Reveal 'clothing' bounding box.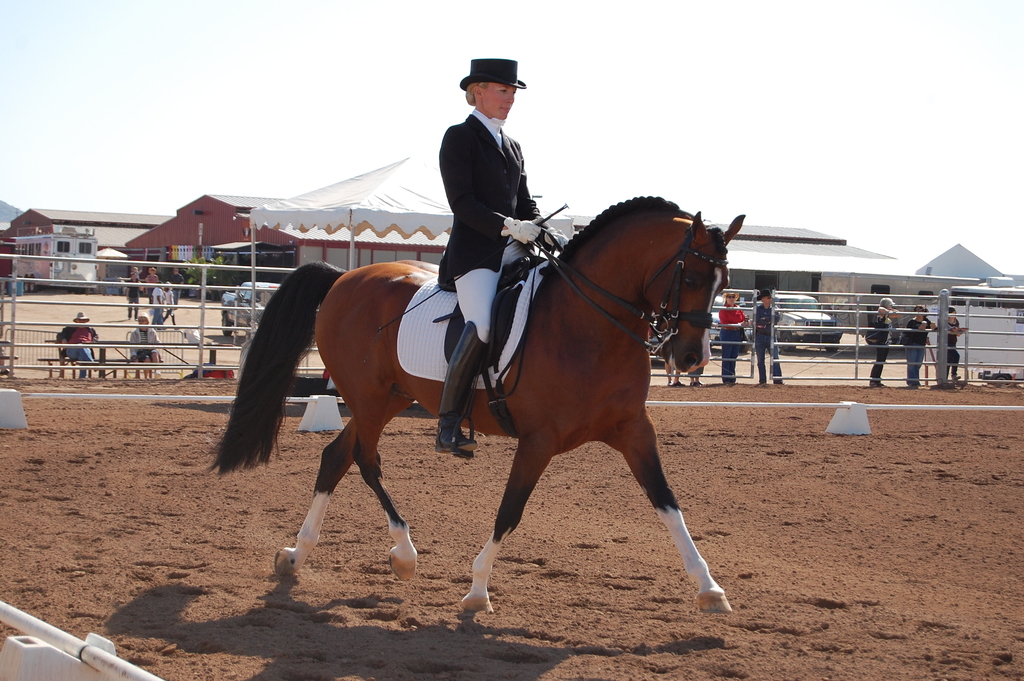
Revealed: <region>713, 305, 744, 380</region>.
